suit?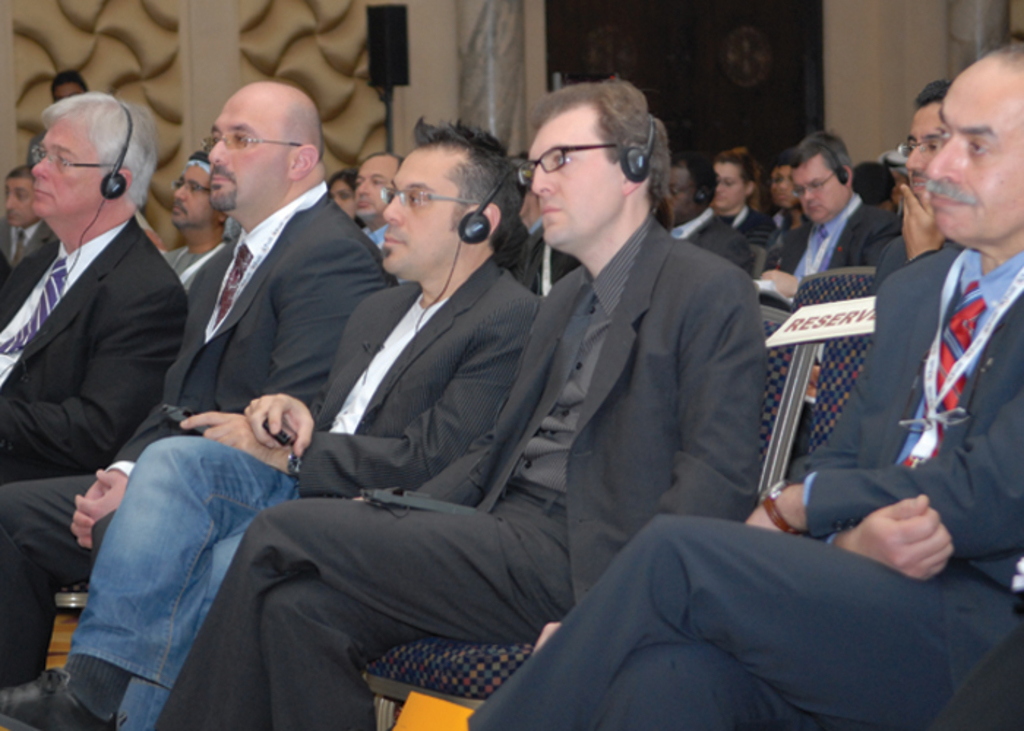
{"x1": 129, "y1": 206, "x2": 765, "y2": 730}
